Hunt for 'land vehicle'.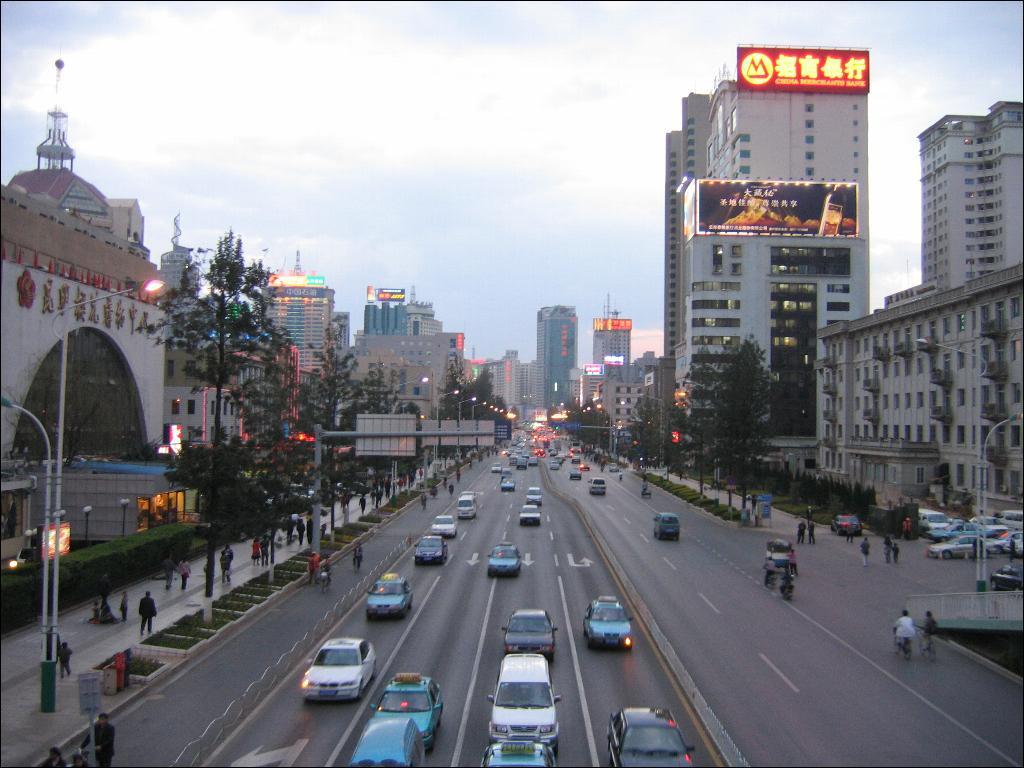
Hunted down at x1=593, y1=477, x2=602, y2=493.
